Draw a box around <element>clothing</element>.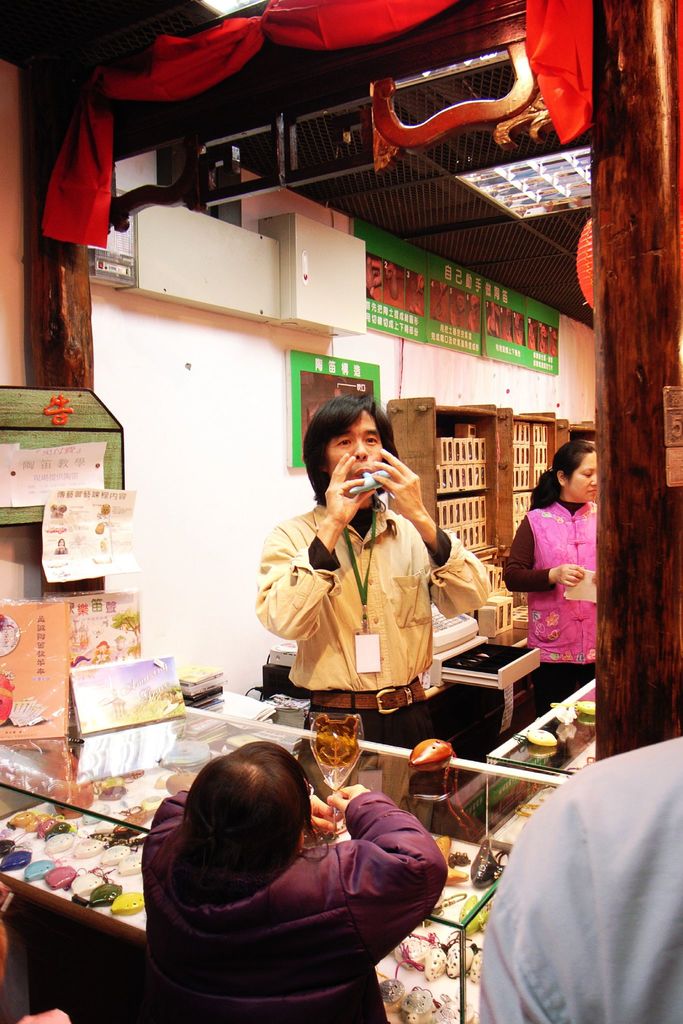
{"x1": 128, "y1": 771, "x2": 471, "y2": 1023}.
